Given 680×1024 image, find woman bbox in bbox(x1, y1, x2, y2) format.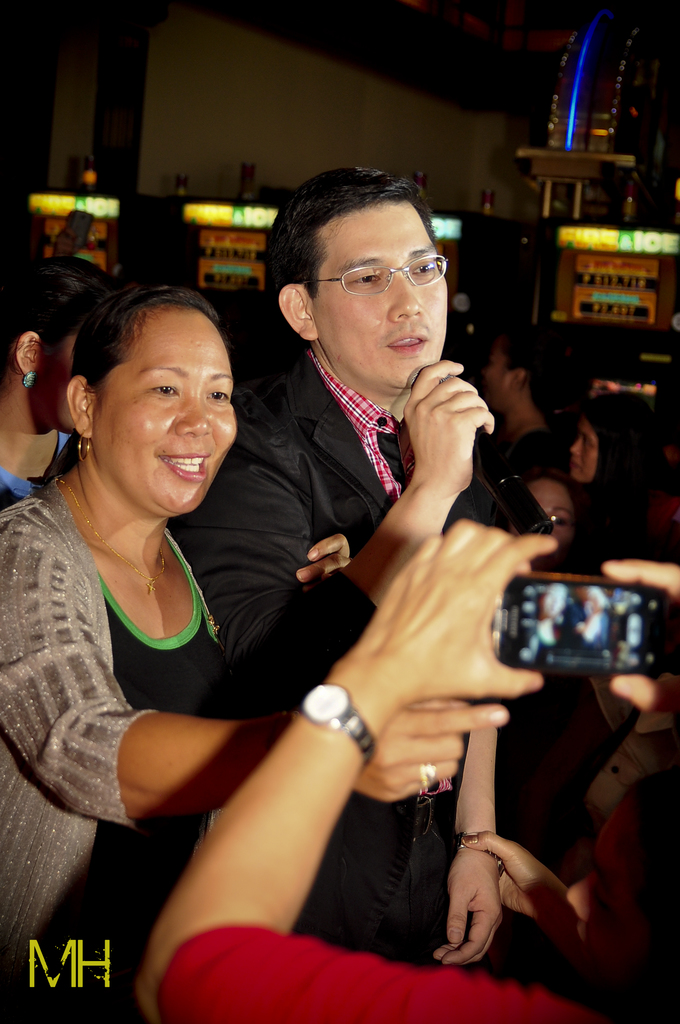
bbox(0, 252, 112, 516).
